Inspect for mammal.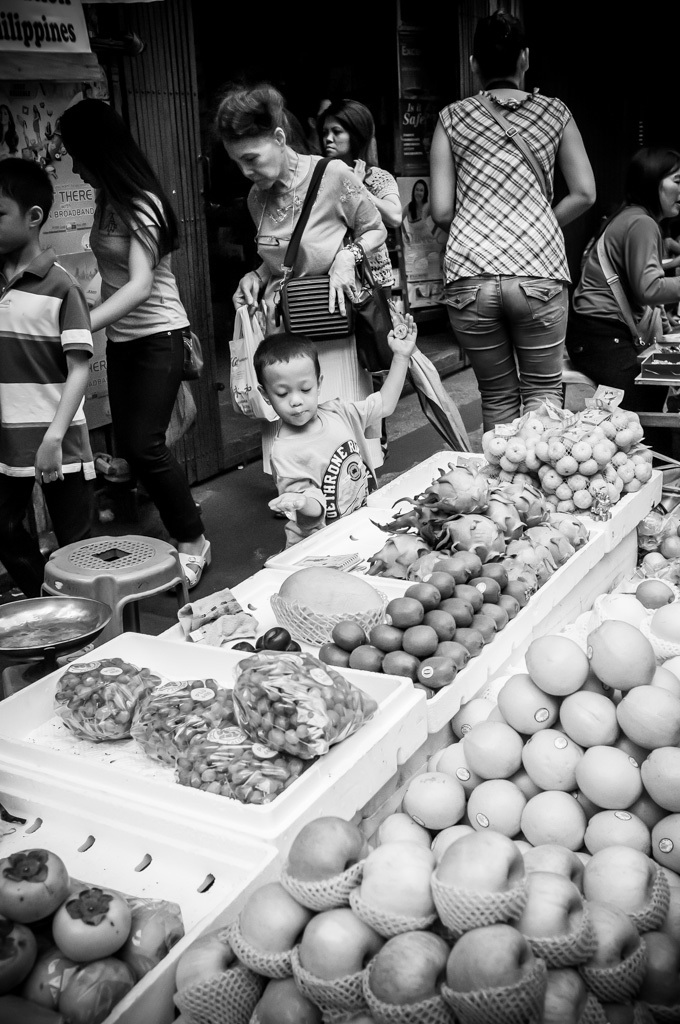
Inspection: bbox=(236, 79, 383, 535).
